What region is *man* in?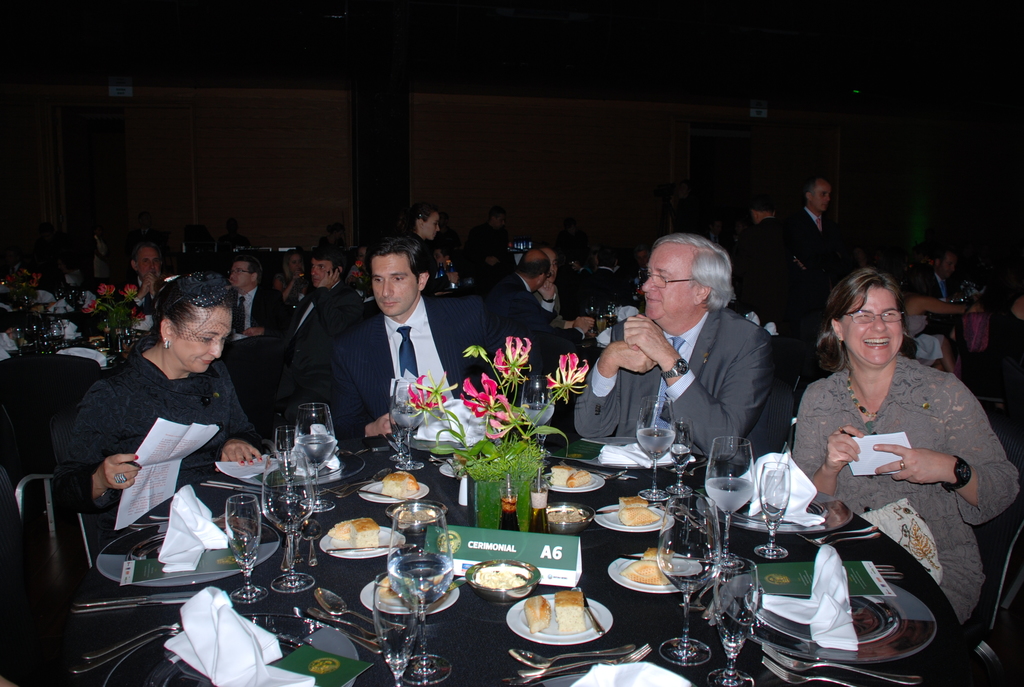
{"x1": 256, "y1": 244, "x2": 373, "y2": 422}.
